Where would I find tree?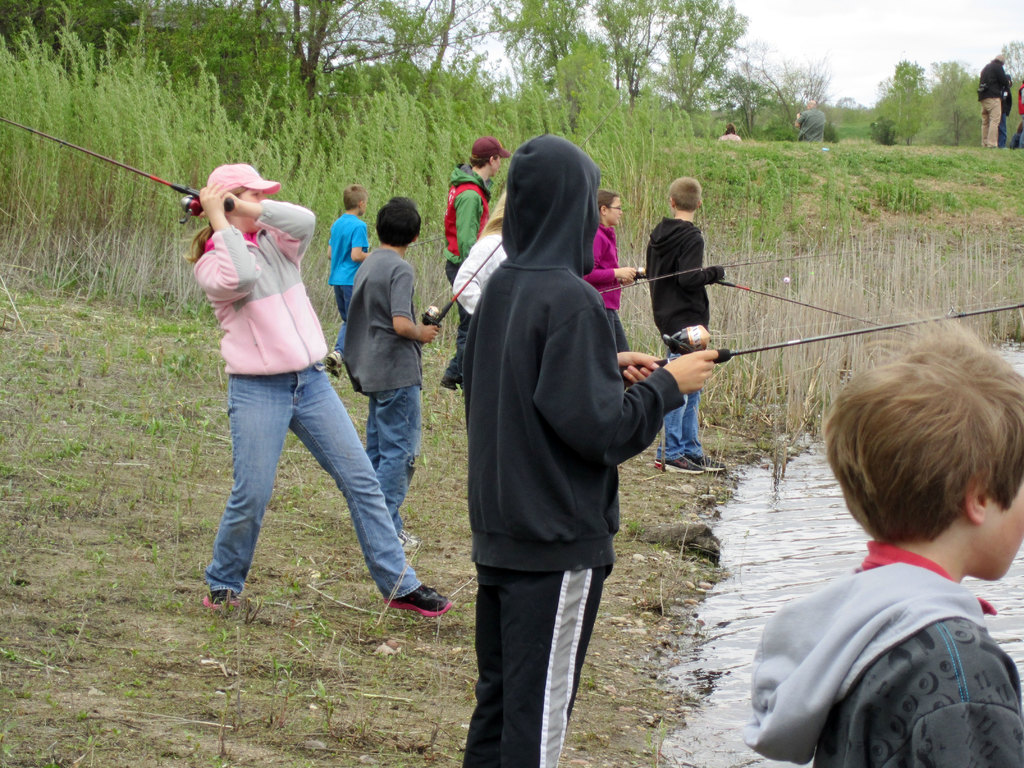
At [x1=767, y1=39, x2=834, y2=146].
